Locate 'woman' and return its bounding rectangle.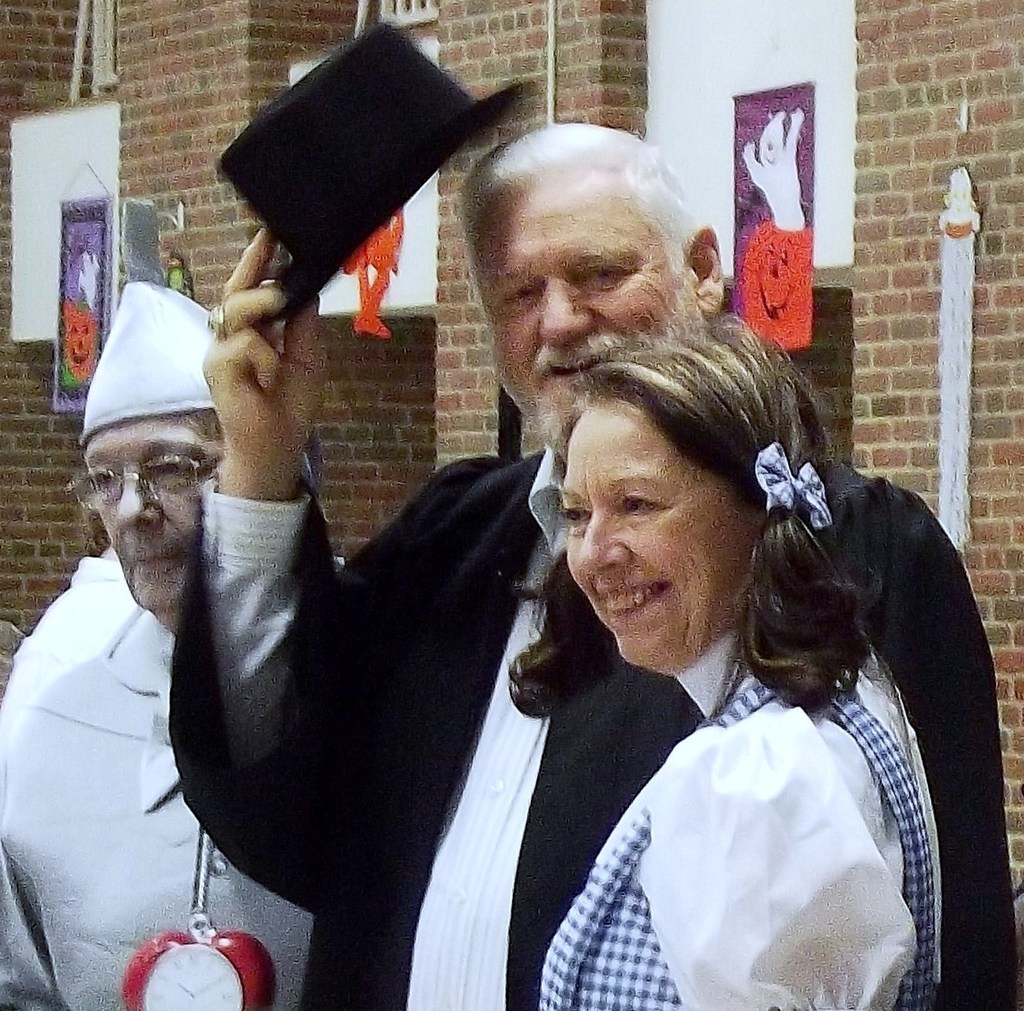
x1=456 y1=275 x2=985 y2=1010.
